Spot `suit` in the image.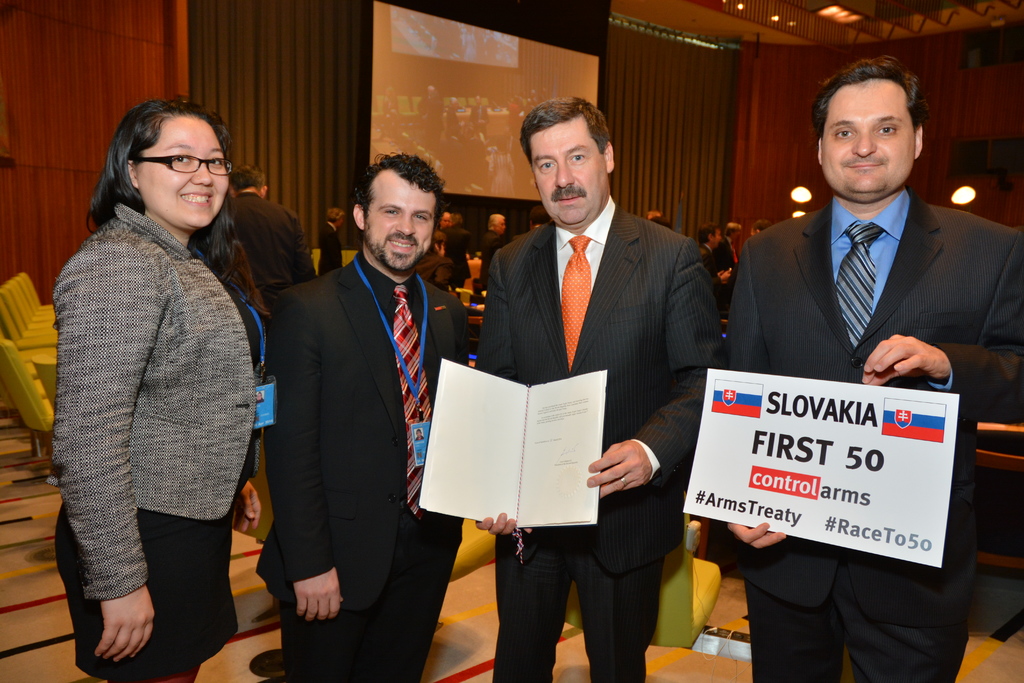
`suit` found at [727, 195, 1023, 682].
